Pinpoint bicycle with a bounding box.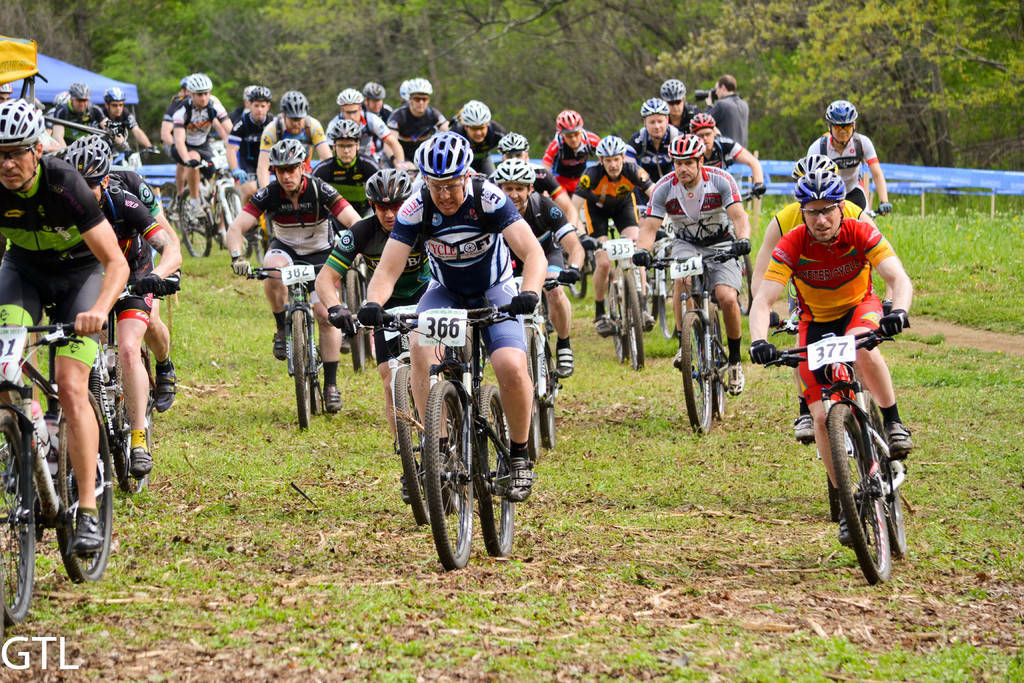
[x1=582, y1=238, x2=648, y2=383].
